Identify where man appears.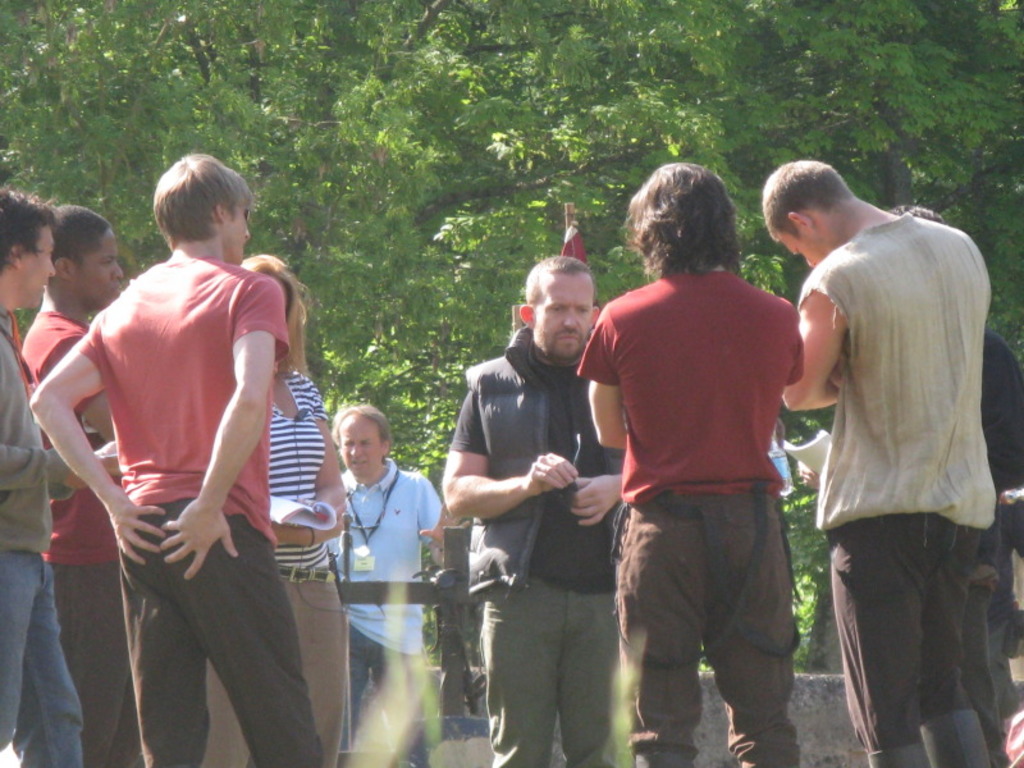
Appears at pyautogui.locateOnScreen(580, 157, 801, 767).
